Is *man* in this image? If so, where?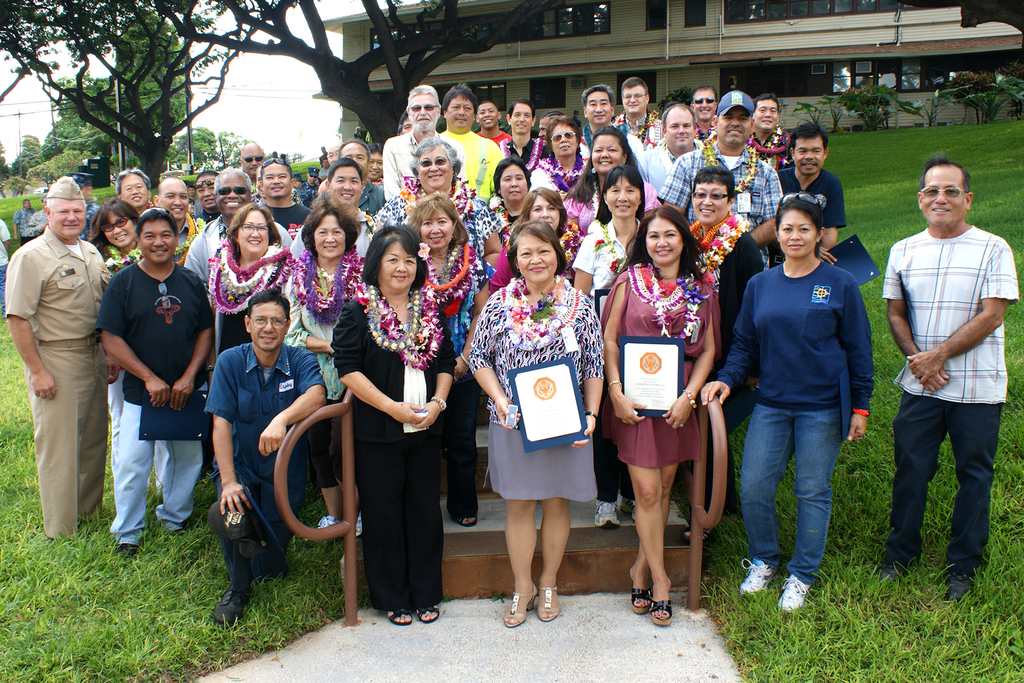
Yes, at [x1=750, y1=94, x2=791, y2=177].
